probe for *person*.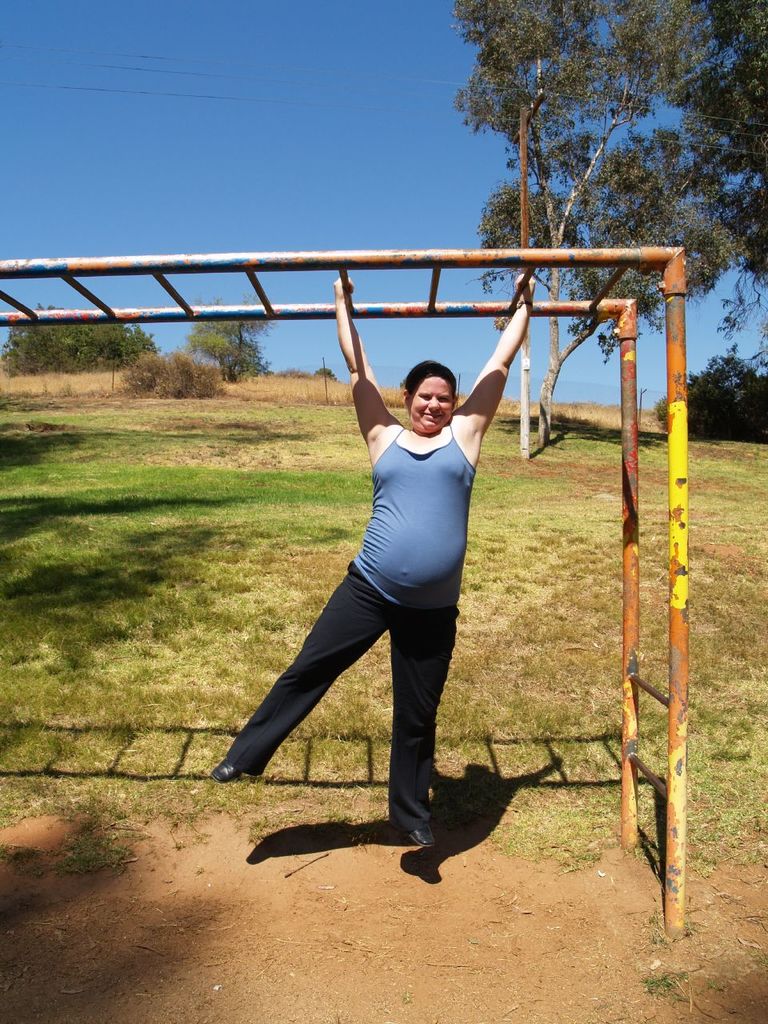
Probe result: x1=208 y1=267 x2=535 y2=855.
